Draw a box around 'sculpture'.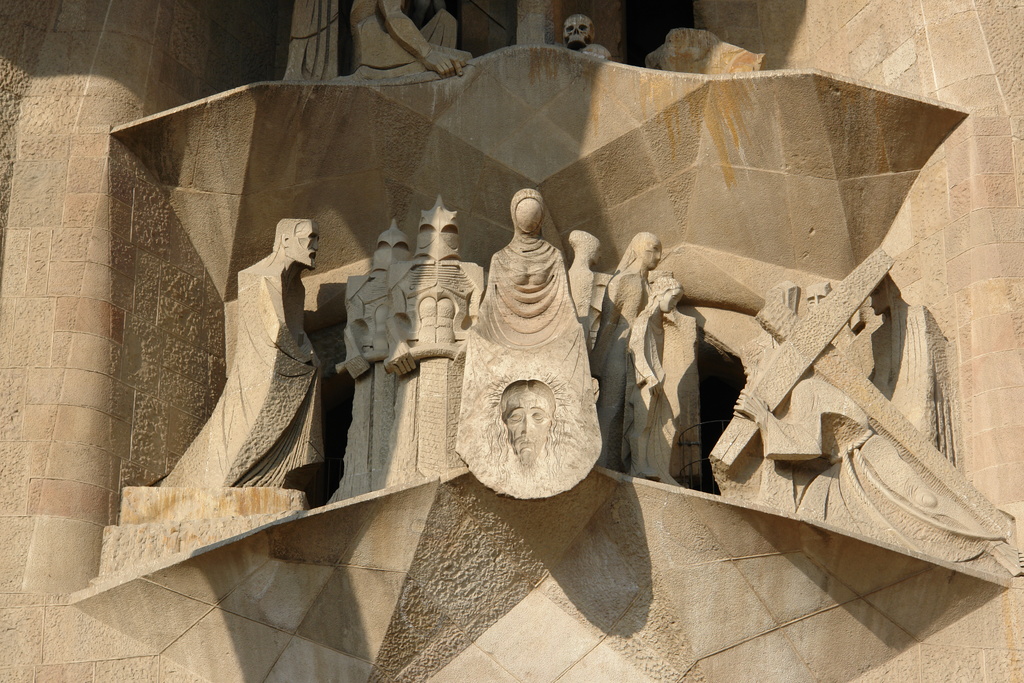
[x1=570, y1=220, x2=617, y2=310].
